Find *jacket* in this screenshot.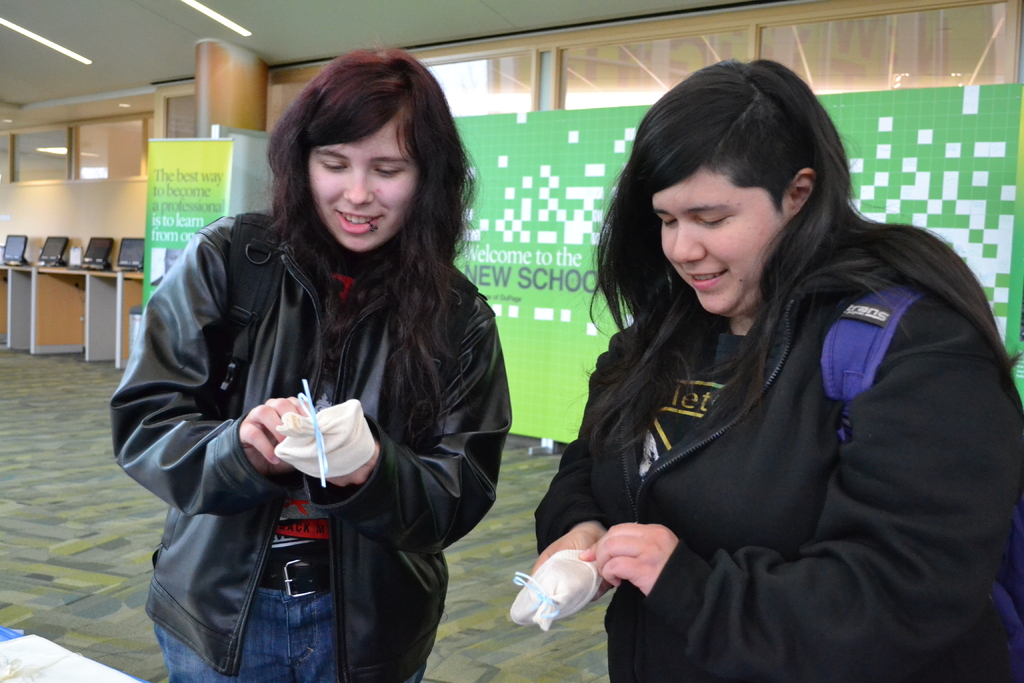
The bounding box for *jacket* is <region>120, 99, 511, 630</region>.
